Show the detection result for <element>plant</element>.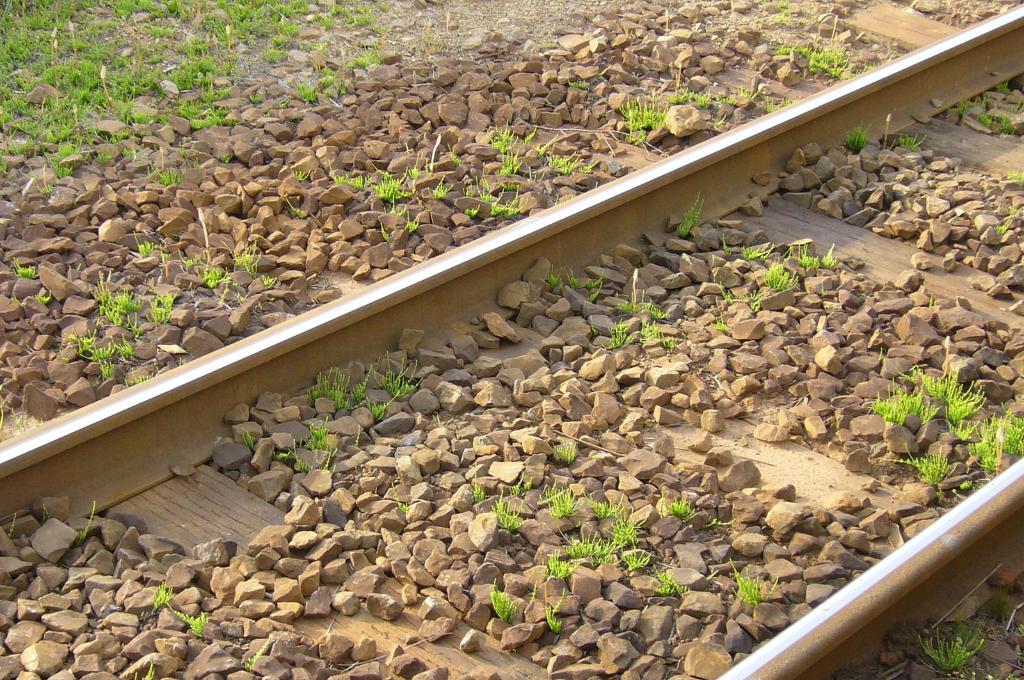
rect(10, 255, 39, 276).
